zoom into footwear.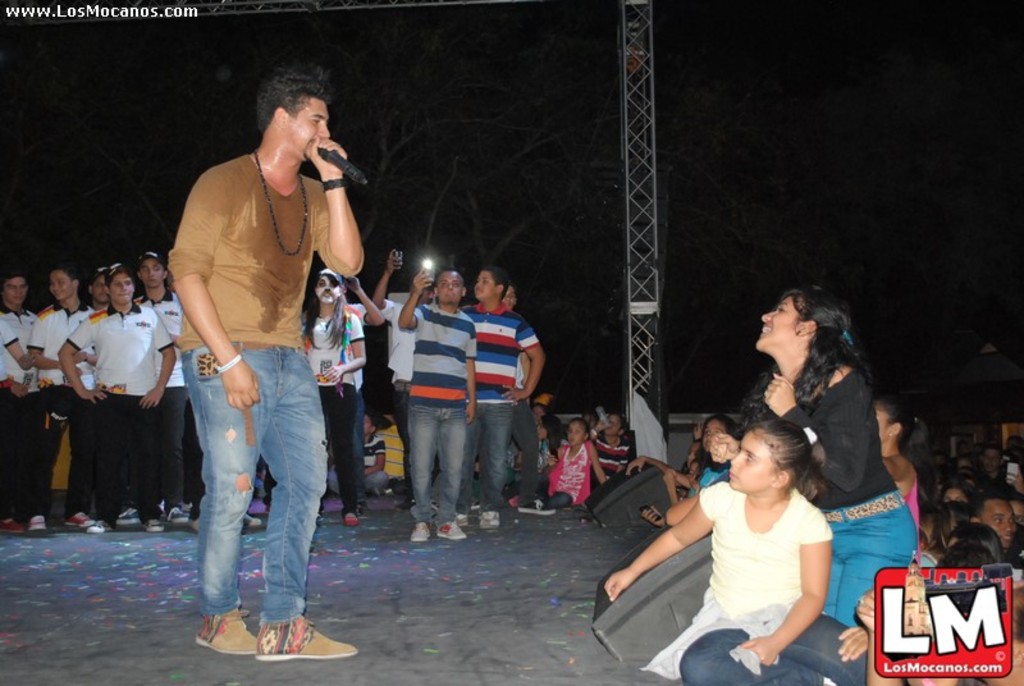
Zoom target: <bbox>31, 514, 49, 530</bbox>.
